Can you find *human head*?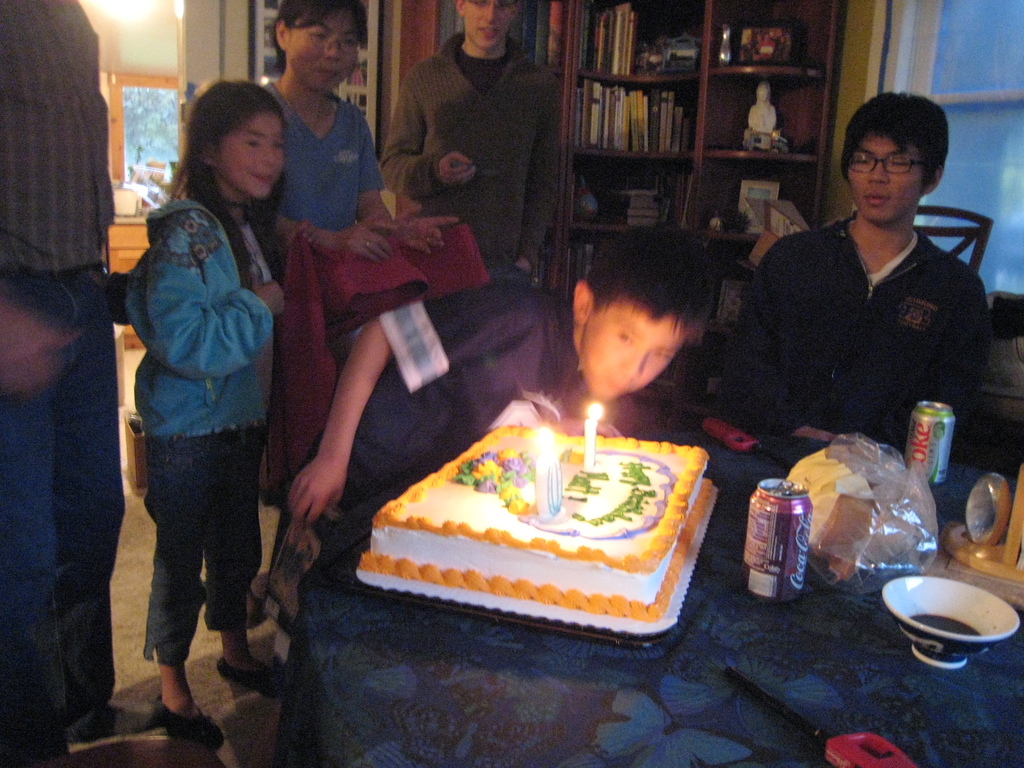
Yes, bounding box: (x1=275, y1=0, x2=368, y2=92).
